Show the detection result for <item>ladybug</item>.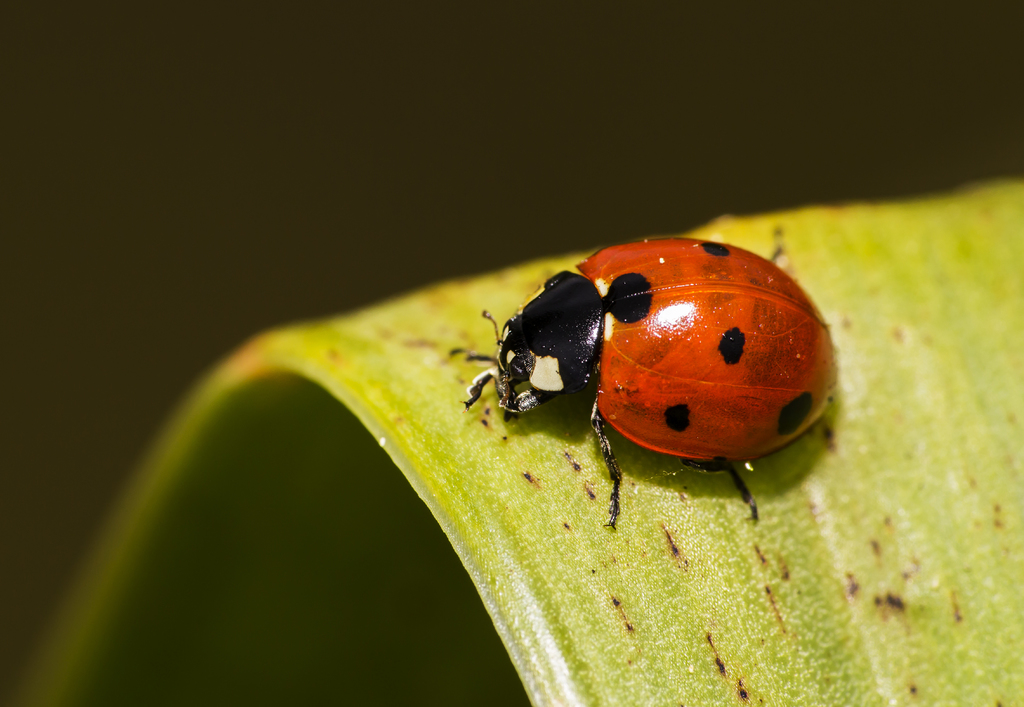
locate(461, 234, 836, 517).
